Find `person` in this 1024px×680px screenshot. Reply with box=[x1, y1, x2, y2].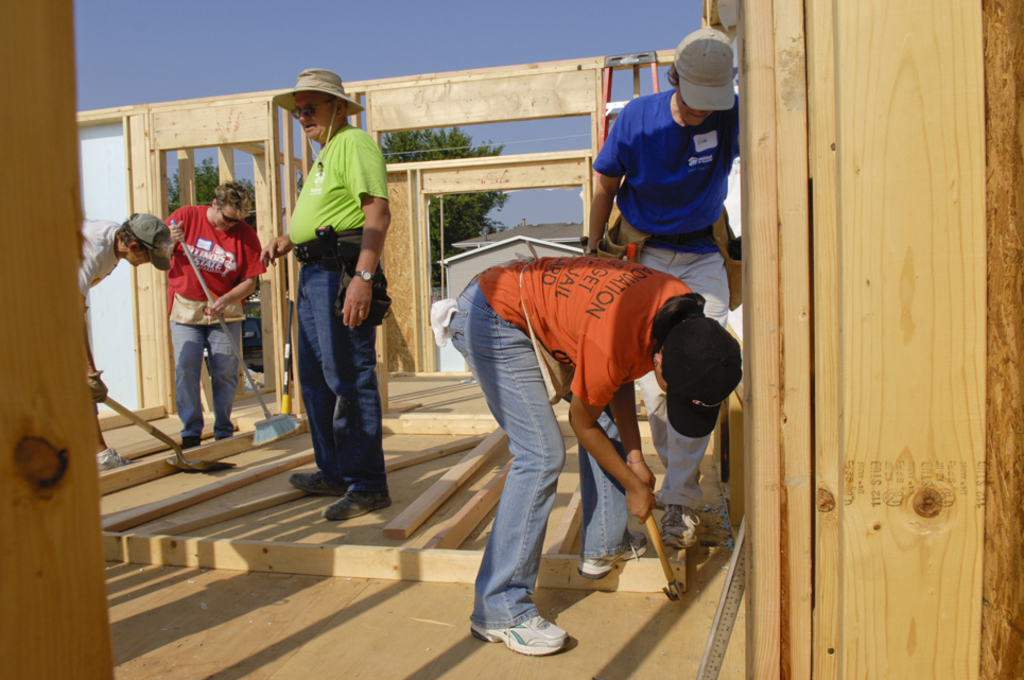
box=[88, 215, 174, 471].
